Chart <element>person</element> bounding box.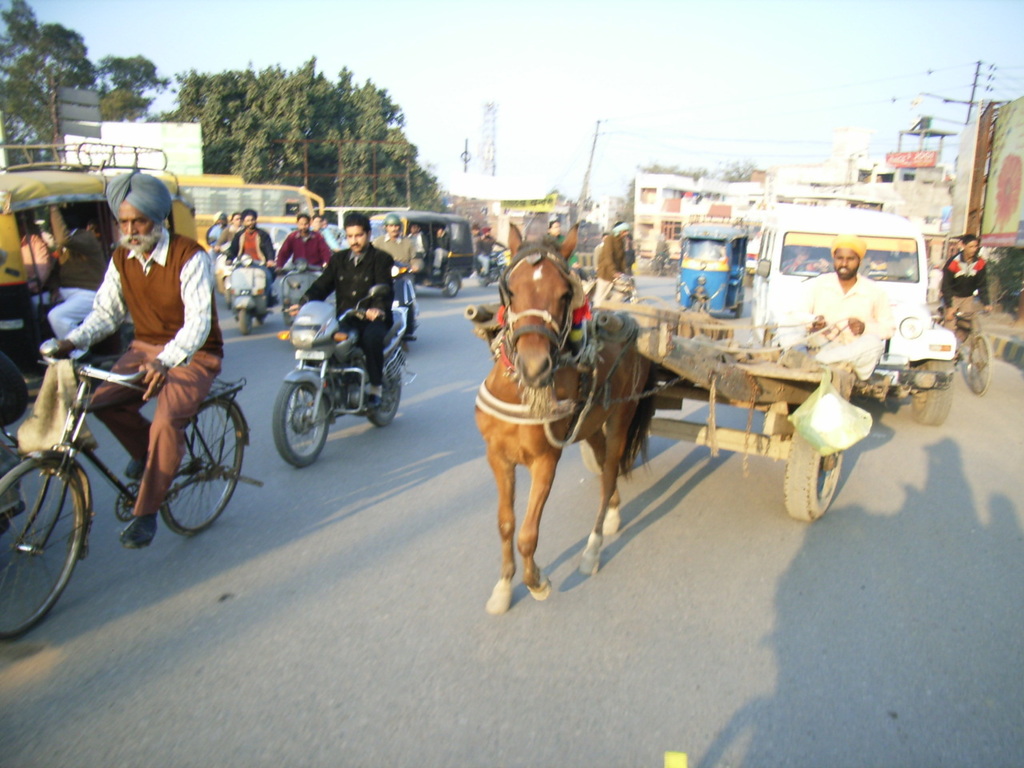
Charted: crop(274, 210, 338, 277).
